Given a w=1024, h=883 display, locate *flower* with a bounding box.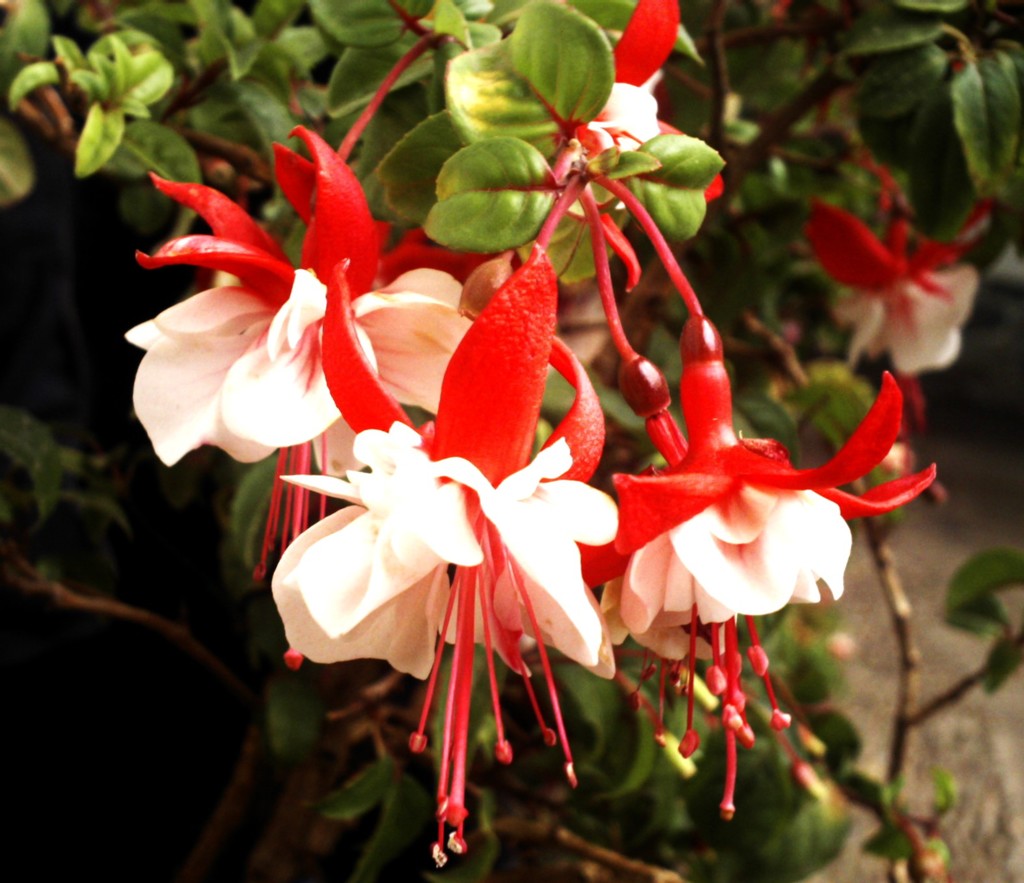
Located: locate(796, 169, 995, 376).
